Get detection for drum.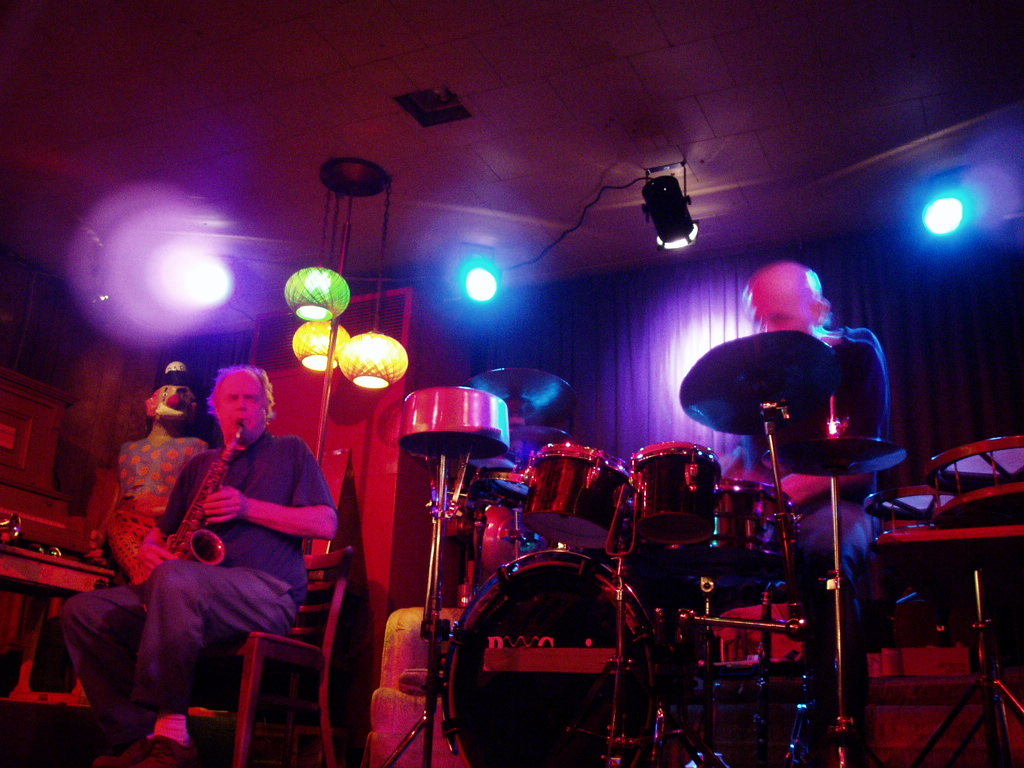
Detection: box=[864, 482, 945, 548].
